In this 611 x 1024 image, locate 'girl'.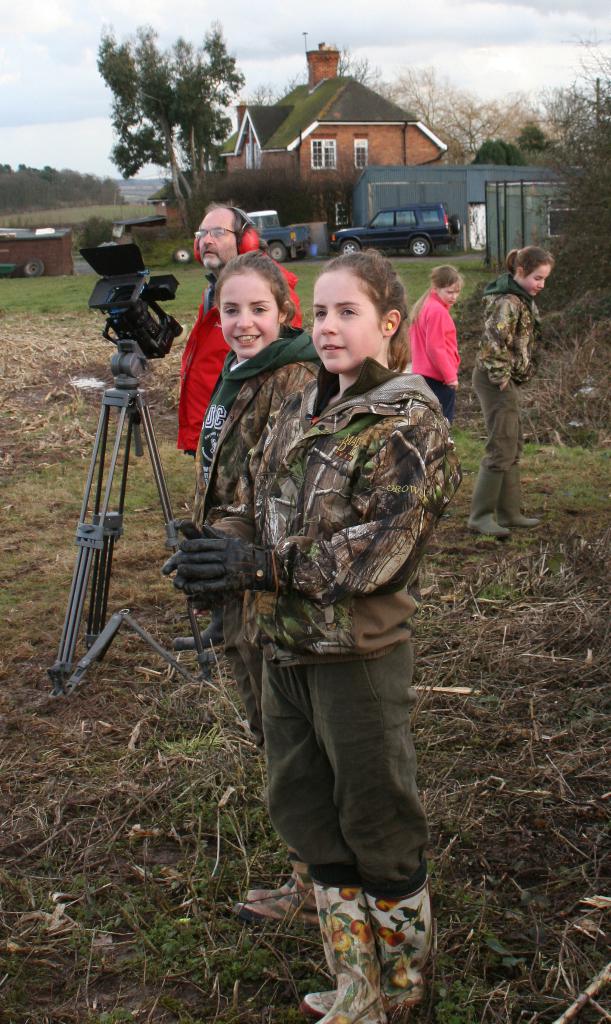
Bounding box: {"x1": 167, "y1": 251, "x2": 322, "y2": 654}.
